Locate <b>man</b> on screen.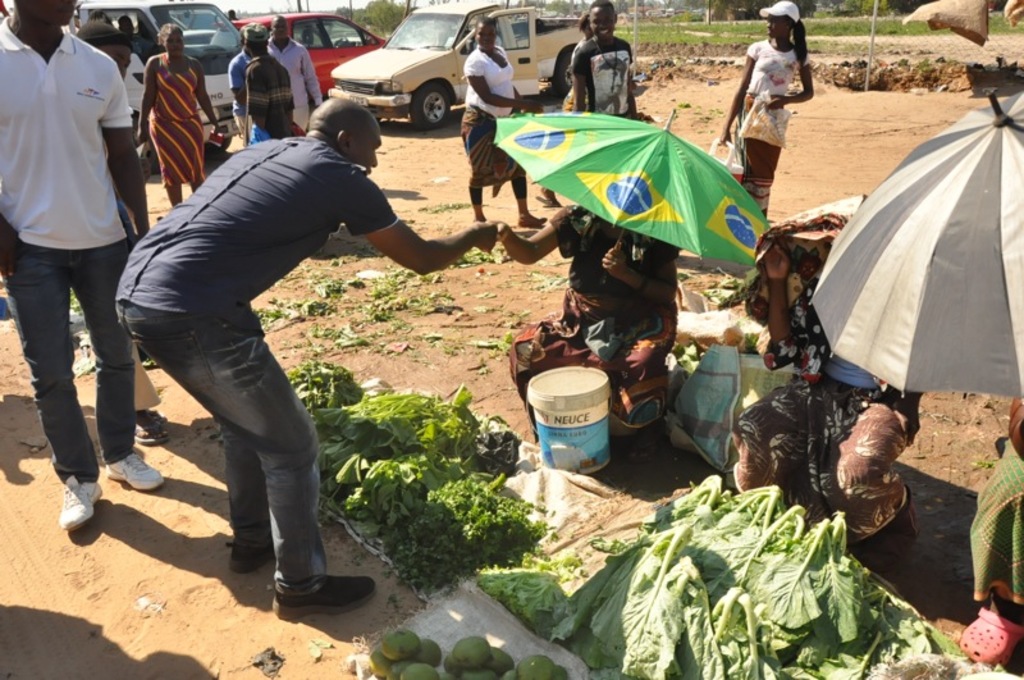
On screen at 4 0 157 530.
